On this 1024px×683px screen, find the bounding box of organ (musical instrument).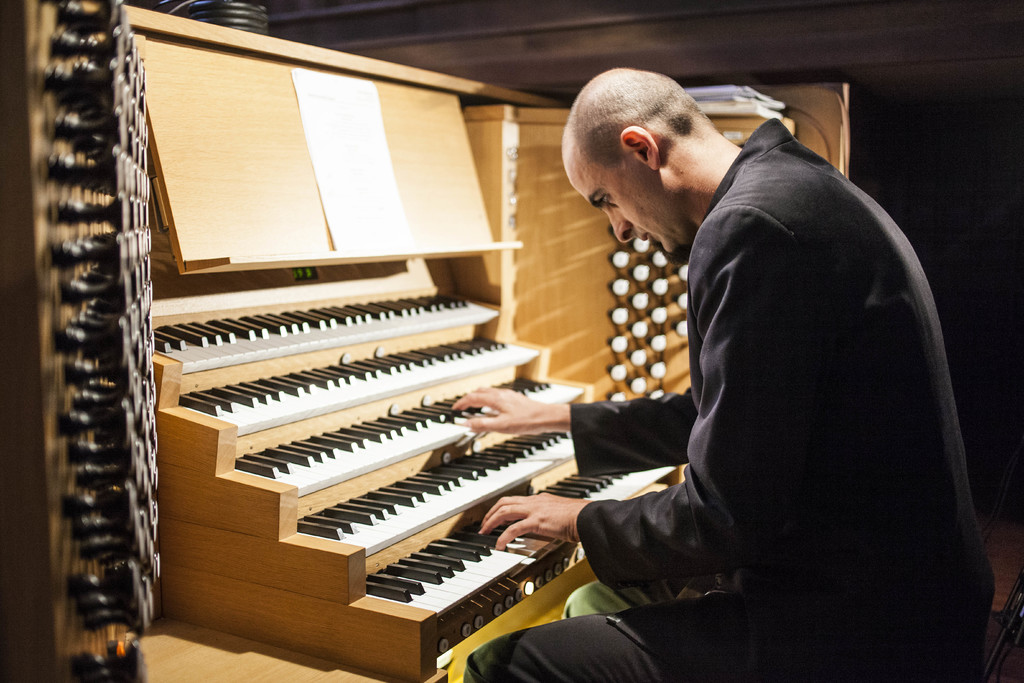
Bounding box: crop(0, 0, 849, 682).
